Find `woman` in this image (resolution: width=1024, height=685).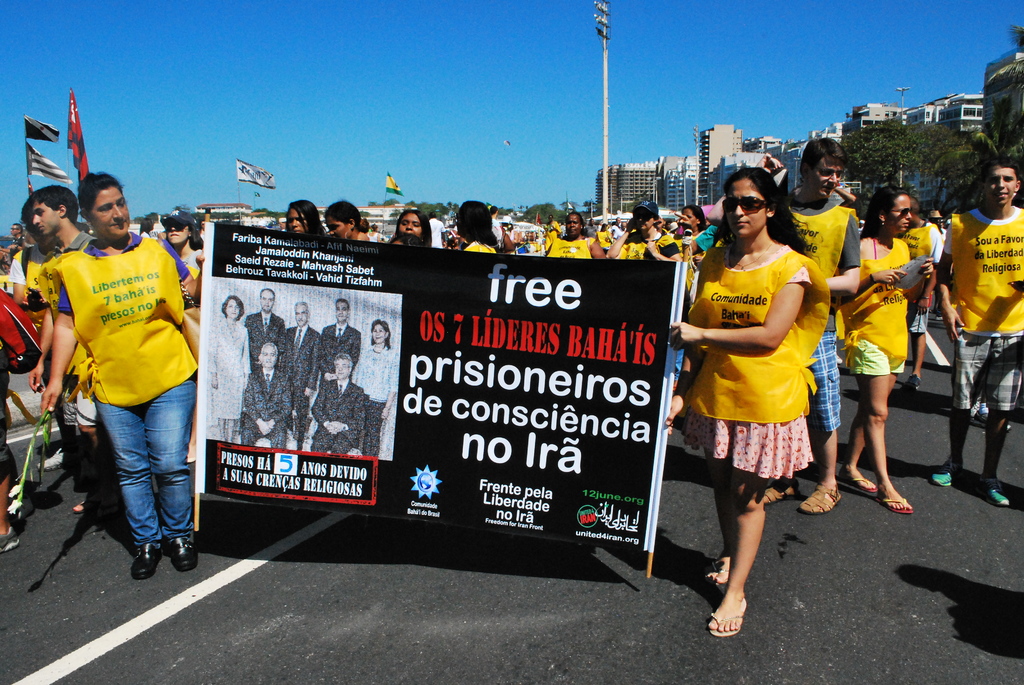
321/194/379/240.
